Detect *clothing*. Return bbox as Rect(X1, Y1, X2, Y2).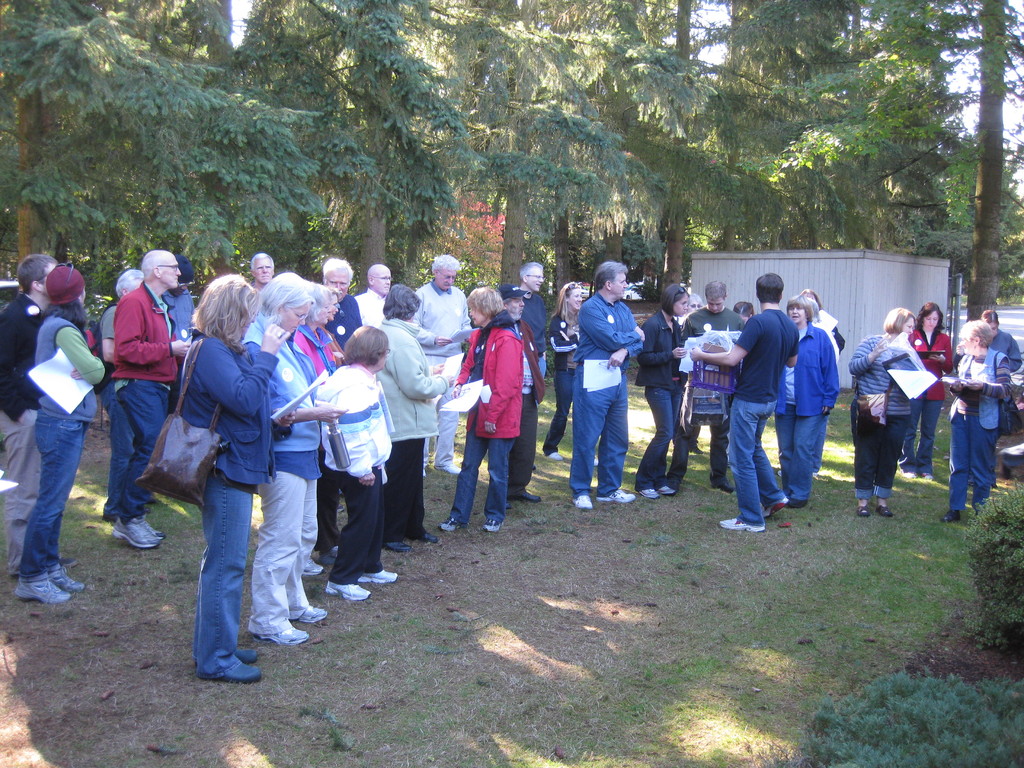
Rect(513, 273, 547, 390).
